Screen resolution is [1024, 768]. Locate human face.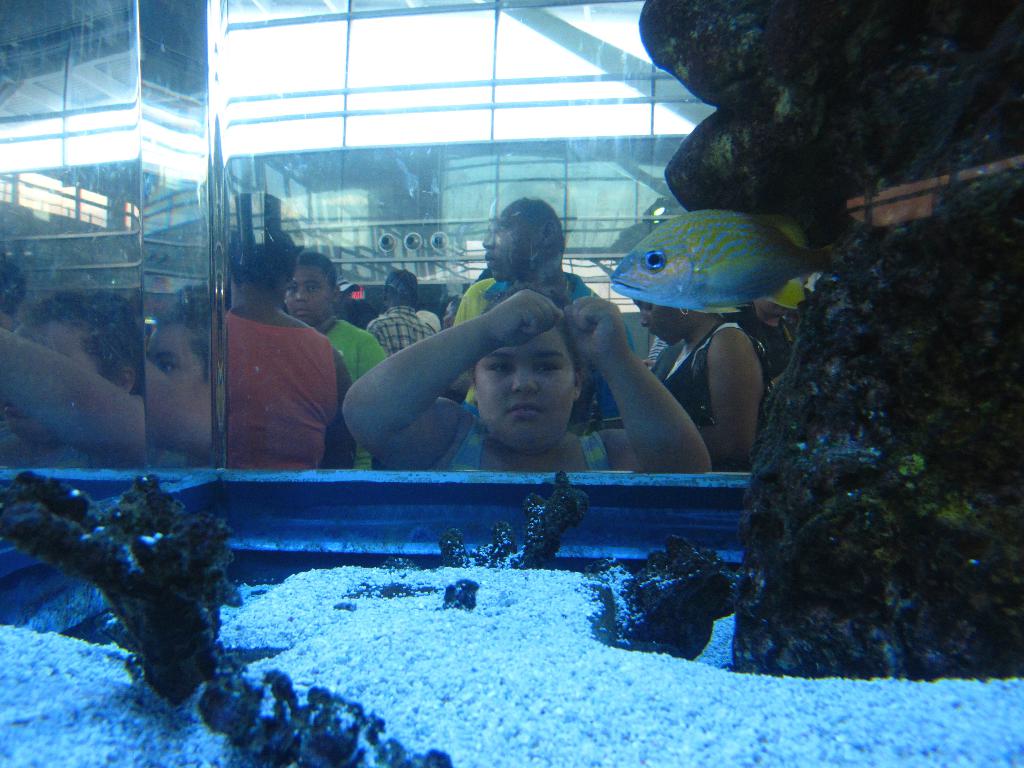
(639,302,680,348).
